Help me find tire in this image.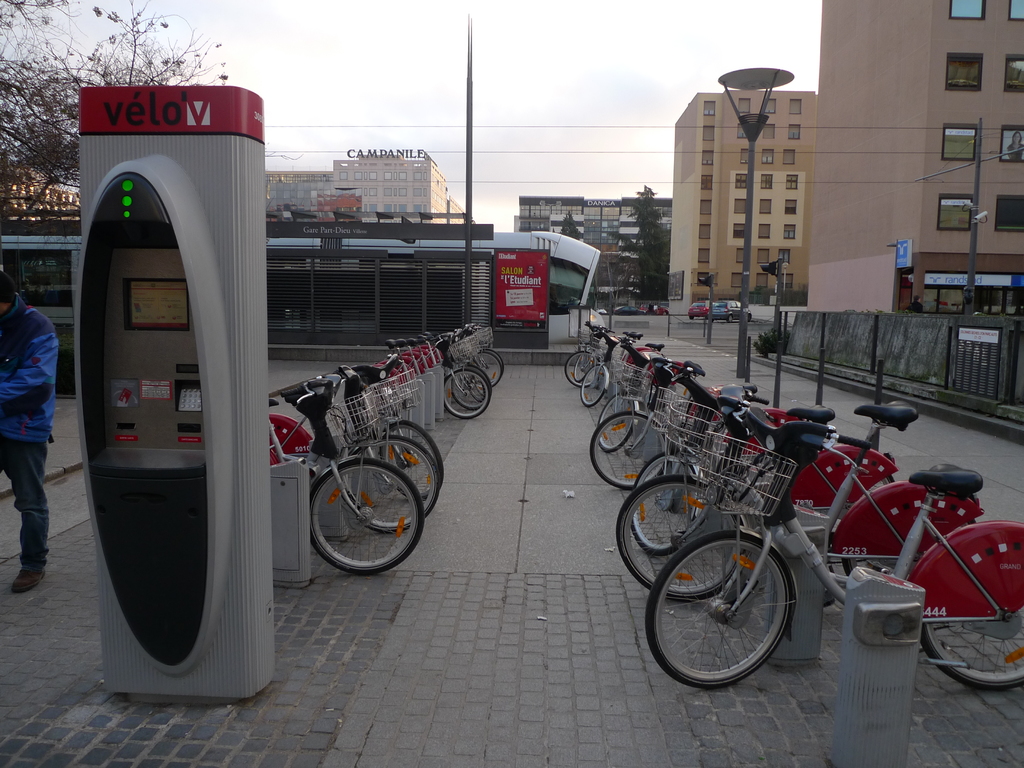
Found it: x1=918 y1=611 x2=1023 y2=688.
